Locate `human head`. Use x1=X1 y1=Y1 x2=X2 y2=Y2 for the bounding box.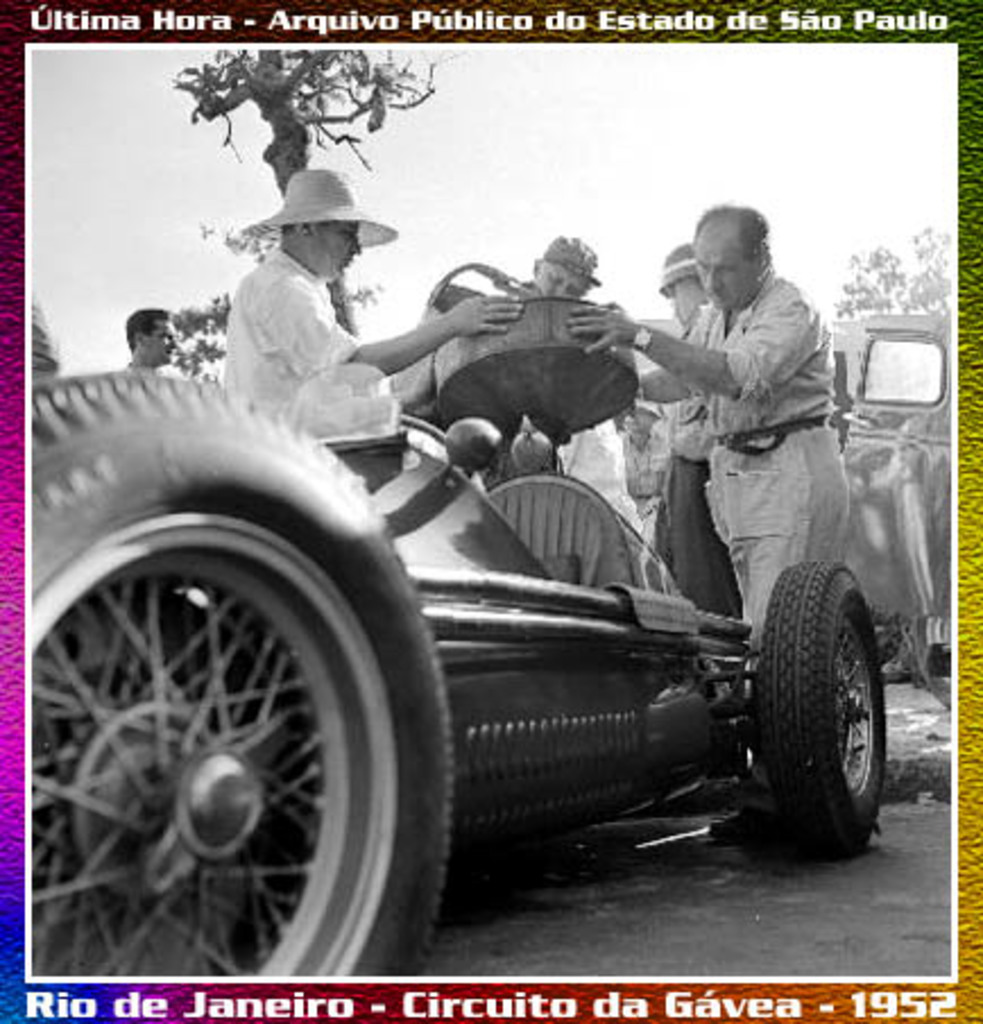
x1=238 y1=168 x2=399 y2=281.
